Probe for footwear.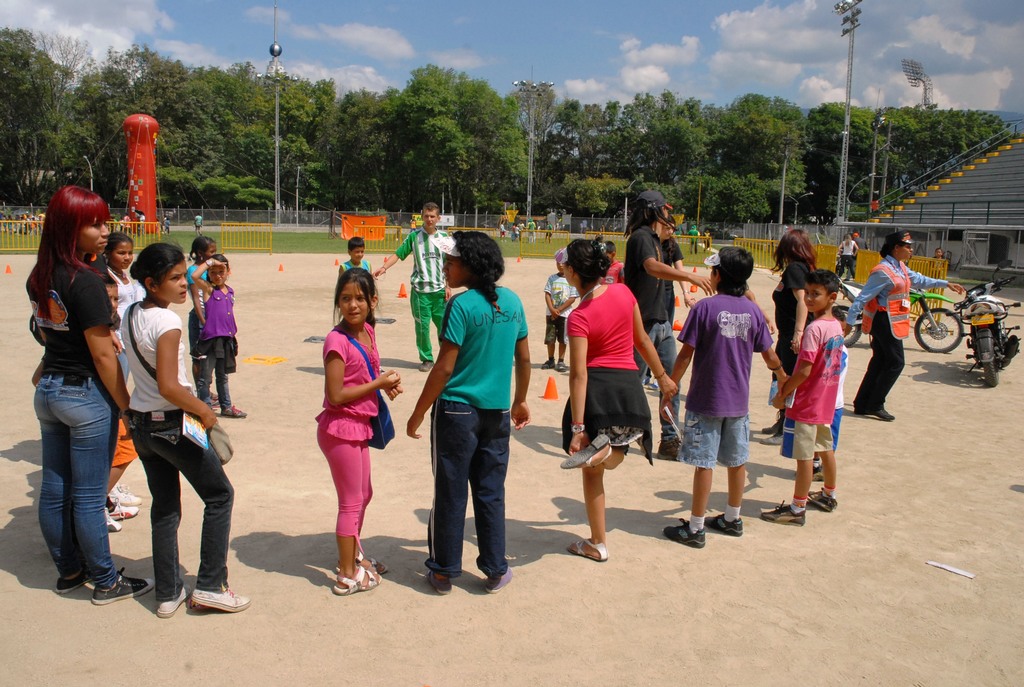
Probe result: (856, 403, 896, 423).
